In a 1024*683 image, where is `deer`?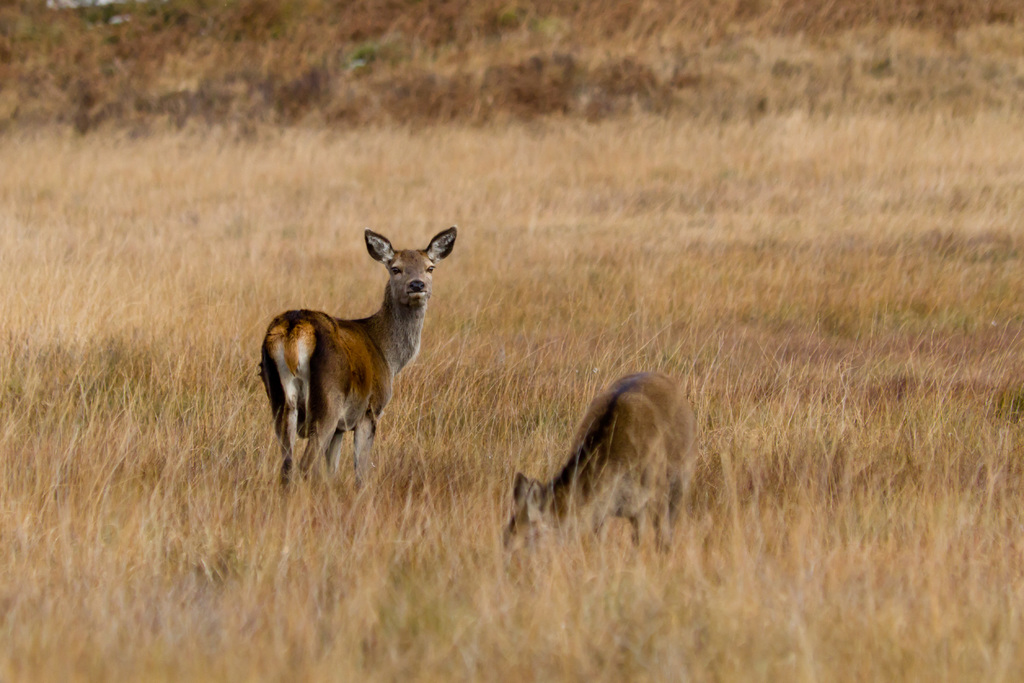
bbox=(504, 378, 684, 557).
